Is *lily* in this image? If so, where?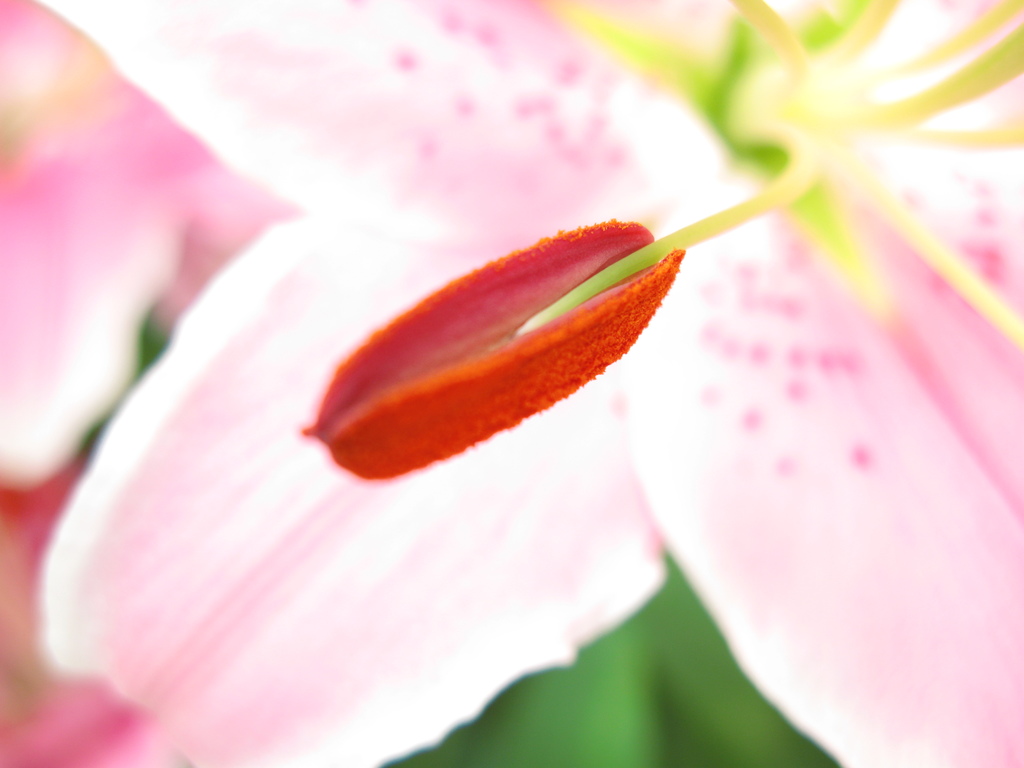
Yes, at <bbox>0, 0, 1023, 767</bbox>.
